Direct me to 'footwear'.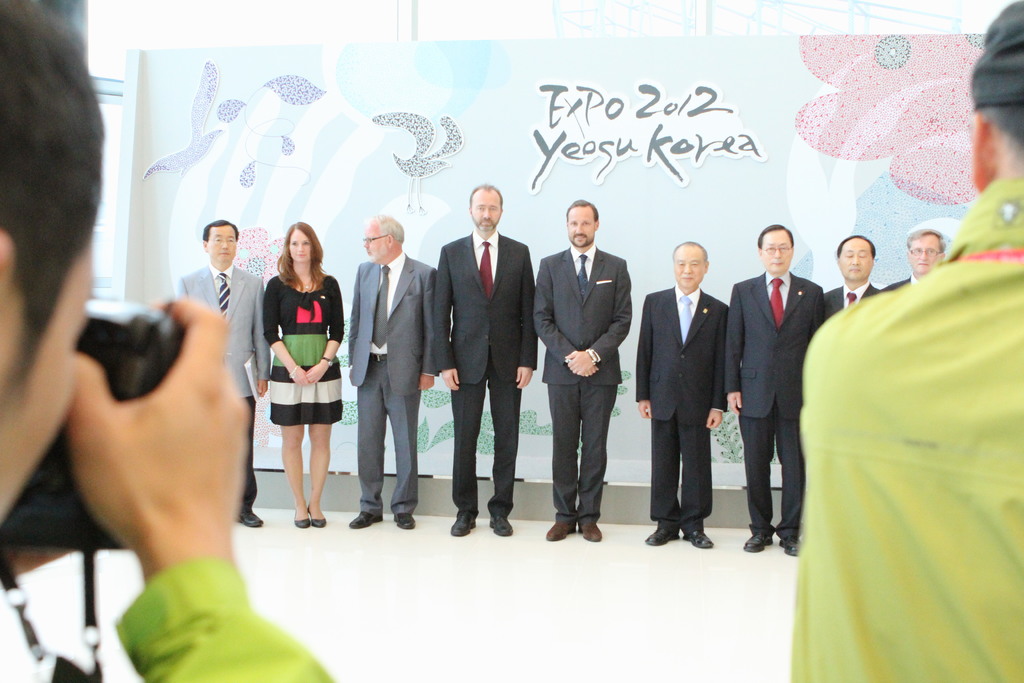
Direction: <box>293,506,308,527</box>.
